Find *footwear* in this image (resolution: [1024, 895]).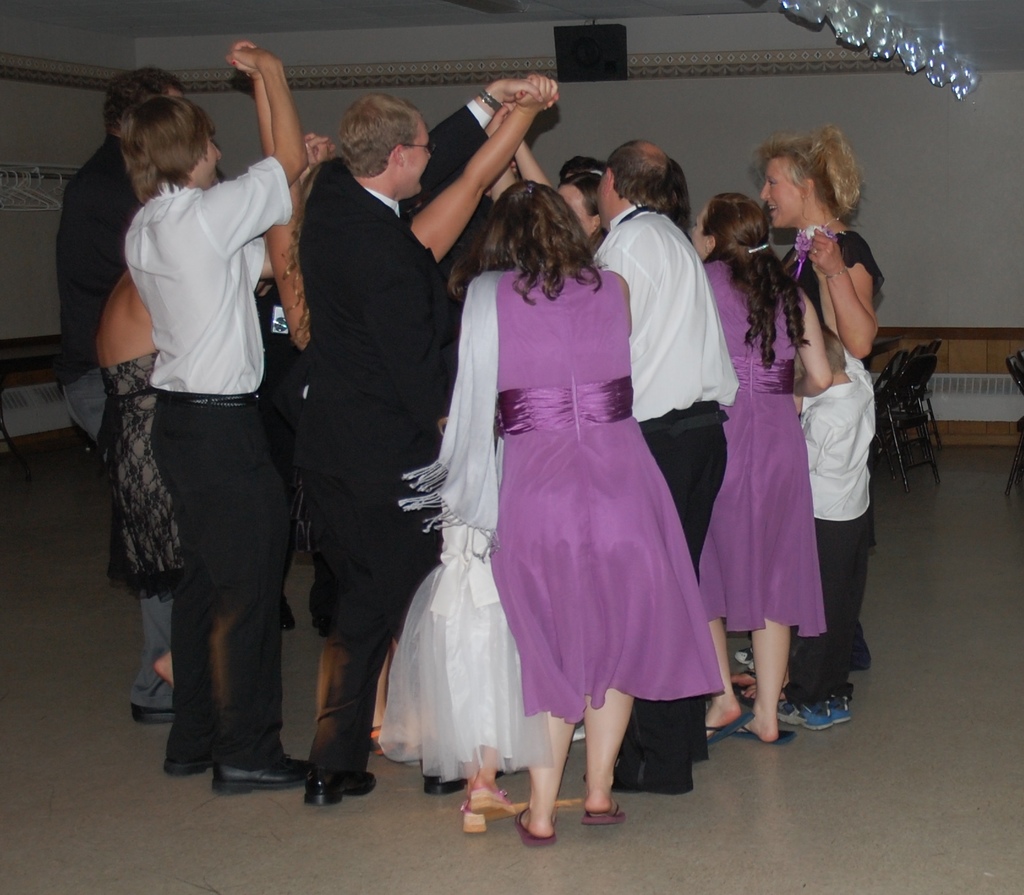
<box>744,718,795,743</box>.
